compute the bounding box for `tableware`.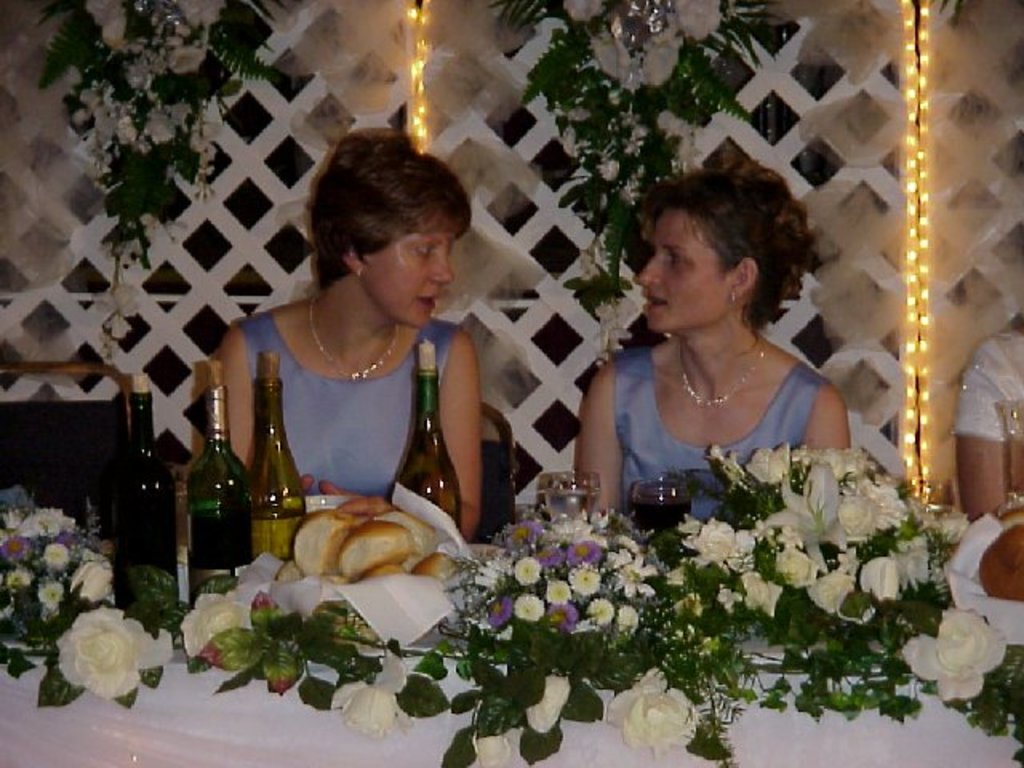
left=630, top=469, right=691, bottom=539.
